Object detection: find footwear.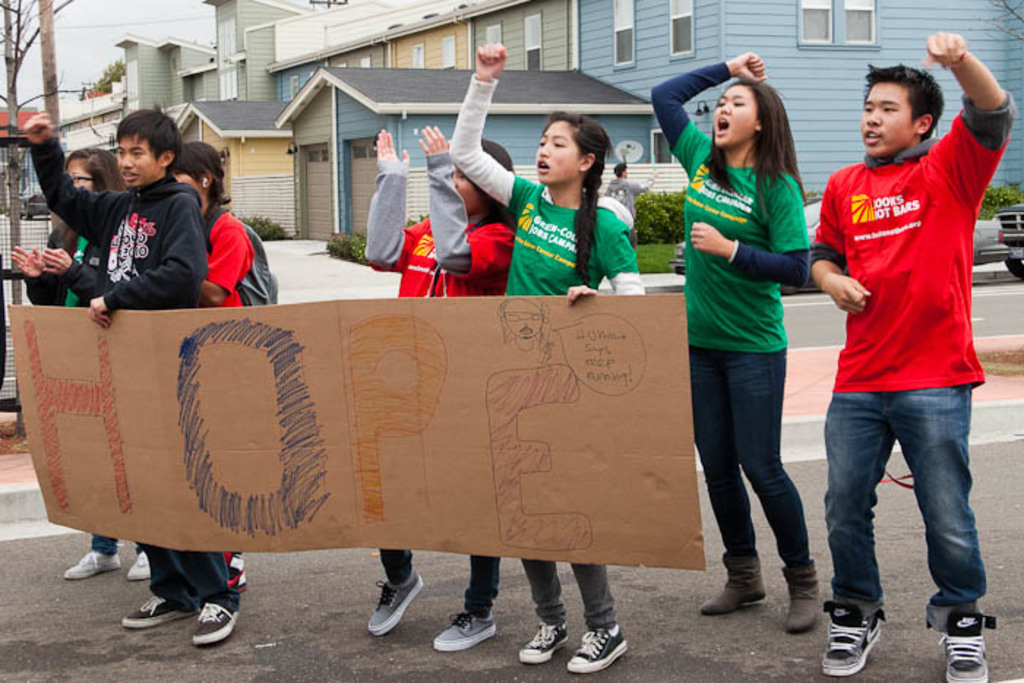
[64,548,118,578].
